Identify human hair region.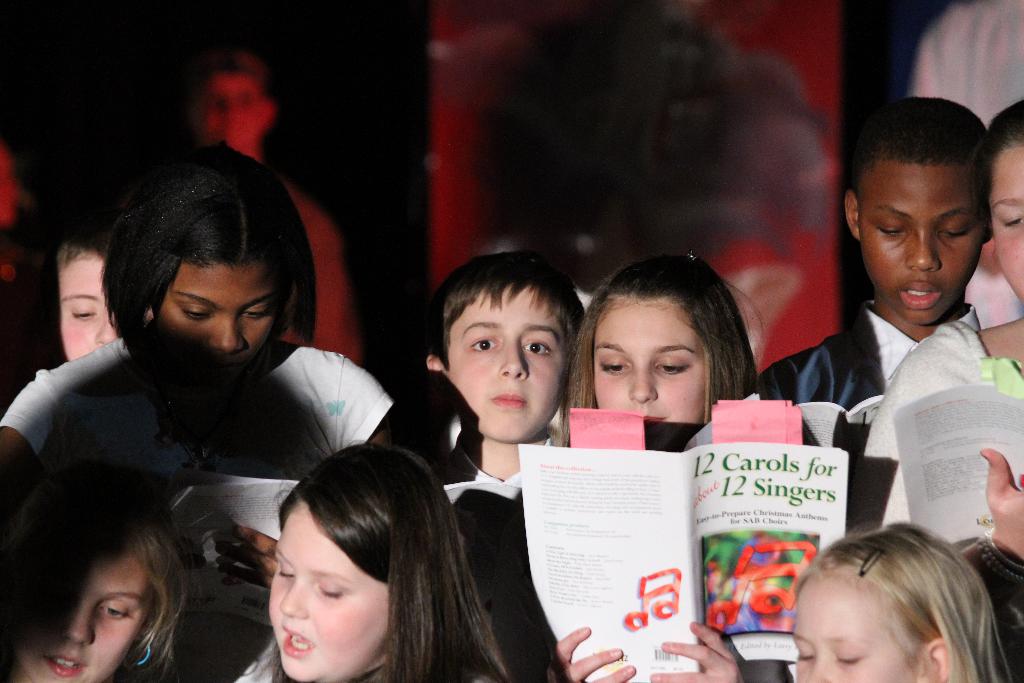
Region: 4 458 194 682.
